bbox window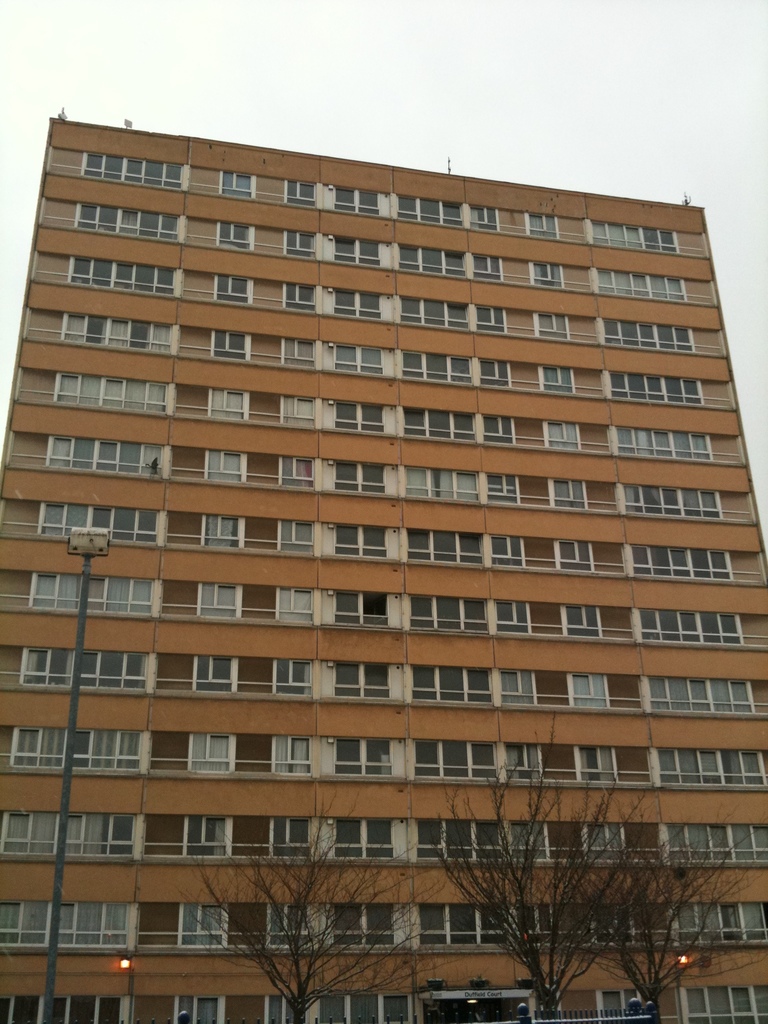
<region>332, 398, 384, 430</region>
